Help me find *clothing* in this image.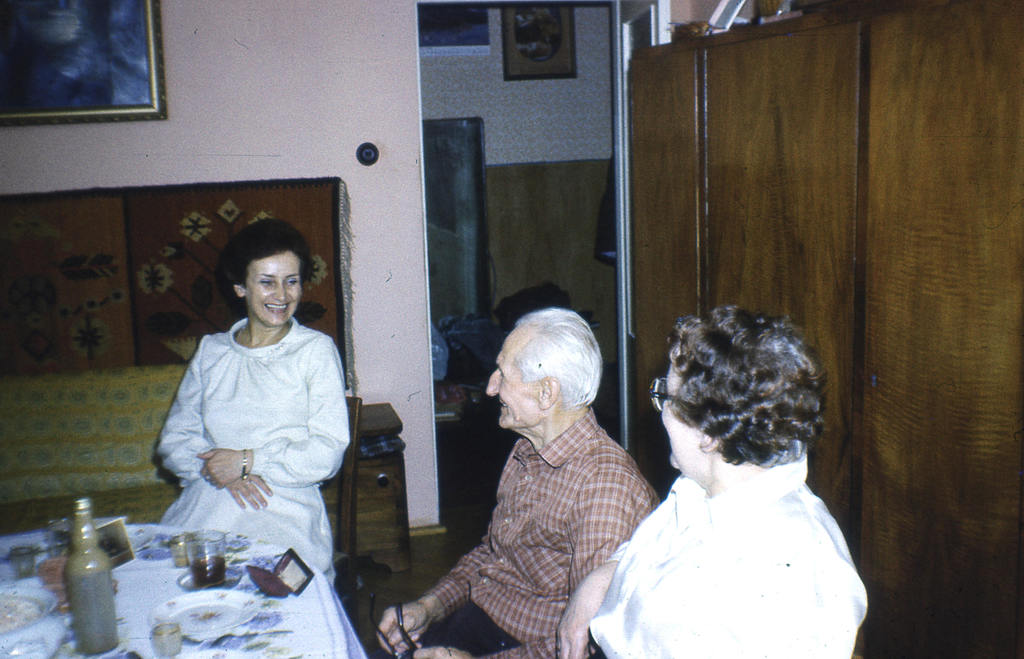
Found it: bbox=[576, 457, 883, 658].
